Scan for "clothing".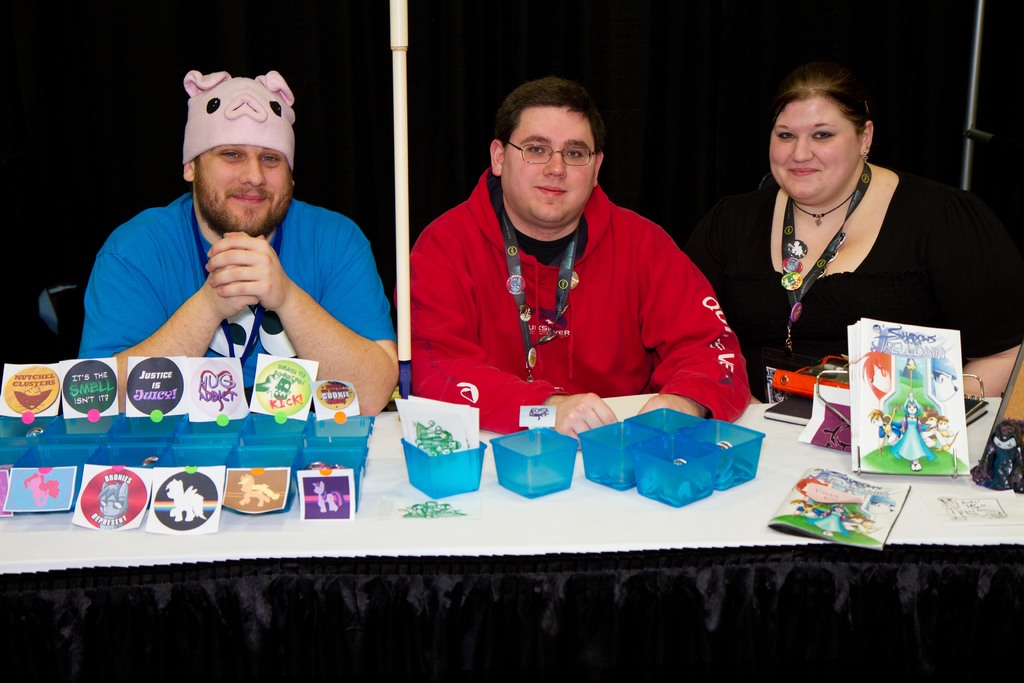
Scan result: <box>903,366,922,382</box>.
